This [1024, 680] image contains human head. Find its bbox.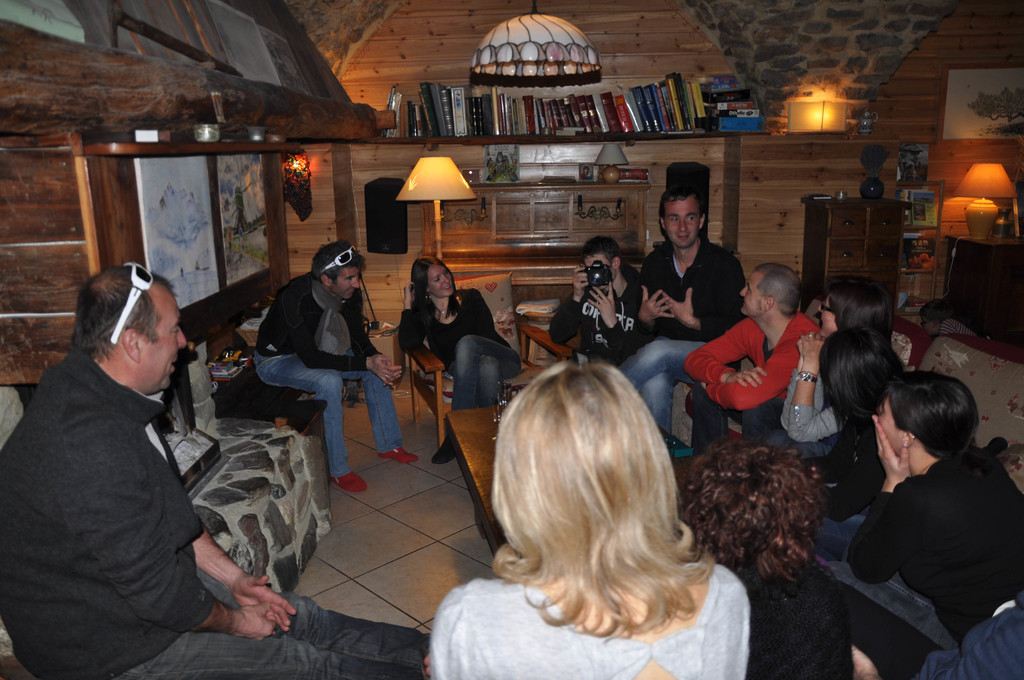
(x1=675, y1=441, x2=822, y2=579).
